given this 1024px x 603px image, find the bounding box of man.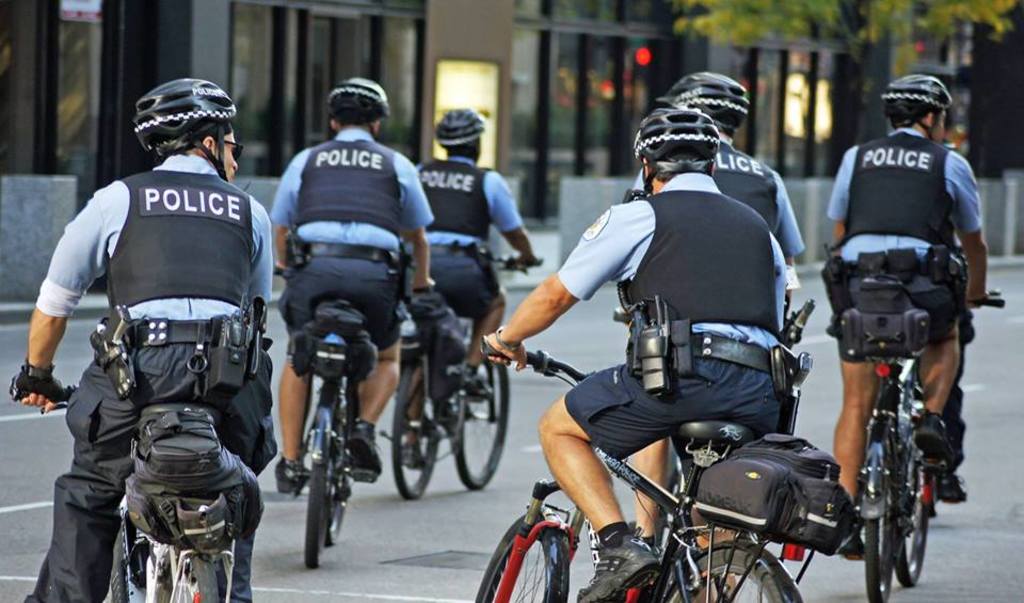
269,77,435,509.
